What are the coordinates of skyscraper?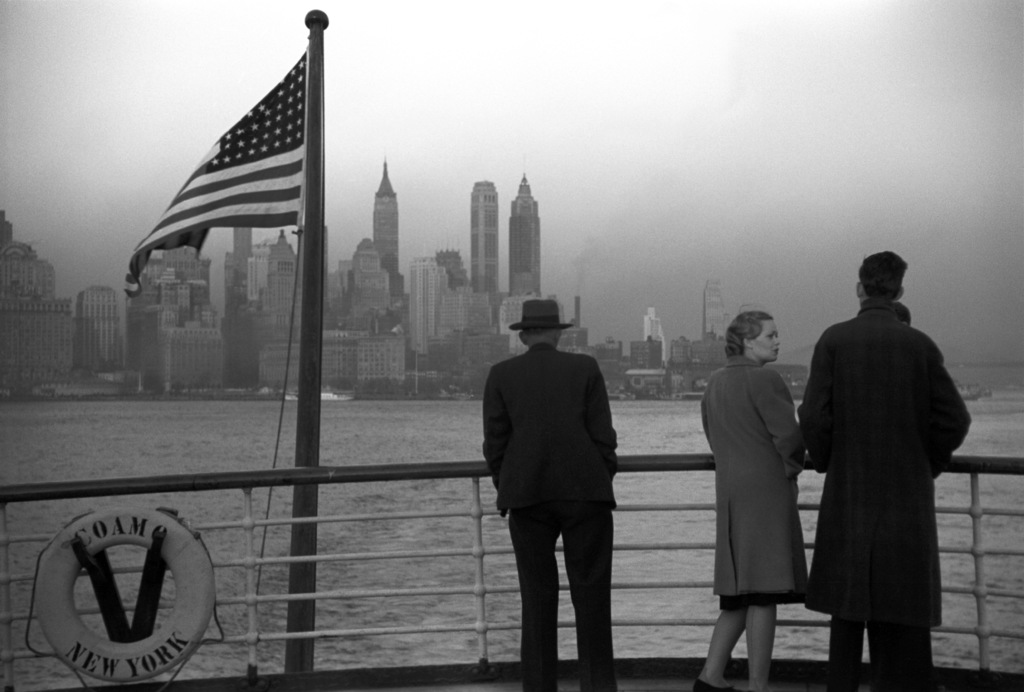
select_region(244, 243, 271, 303).
